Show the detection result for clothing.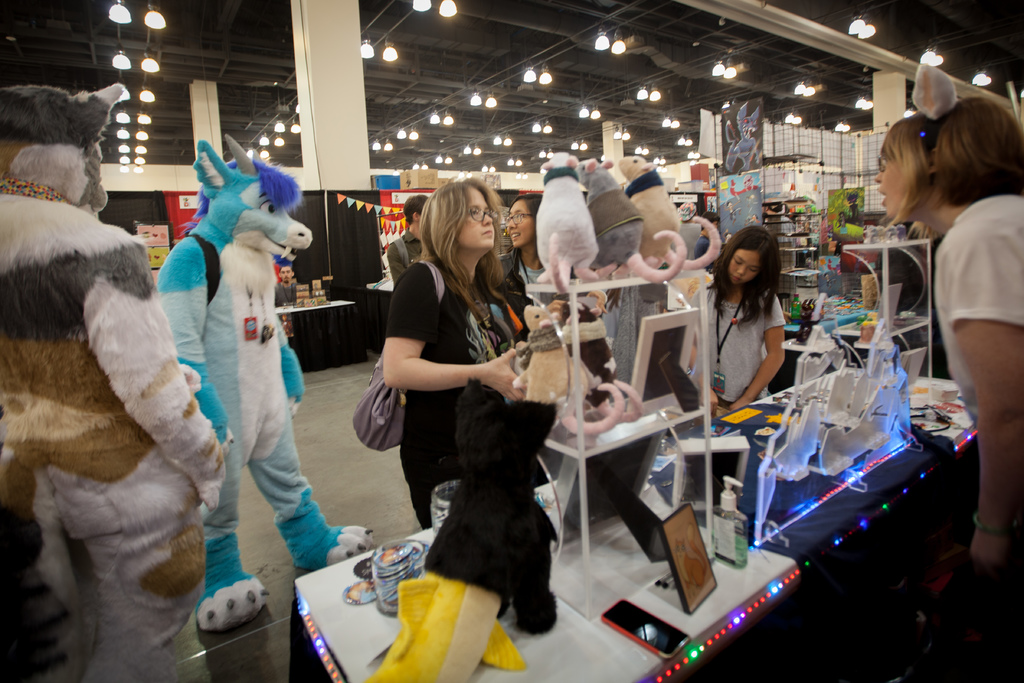
(x1=374, y1=240, x2=547, y2=509).
